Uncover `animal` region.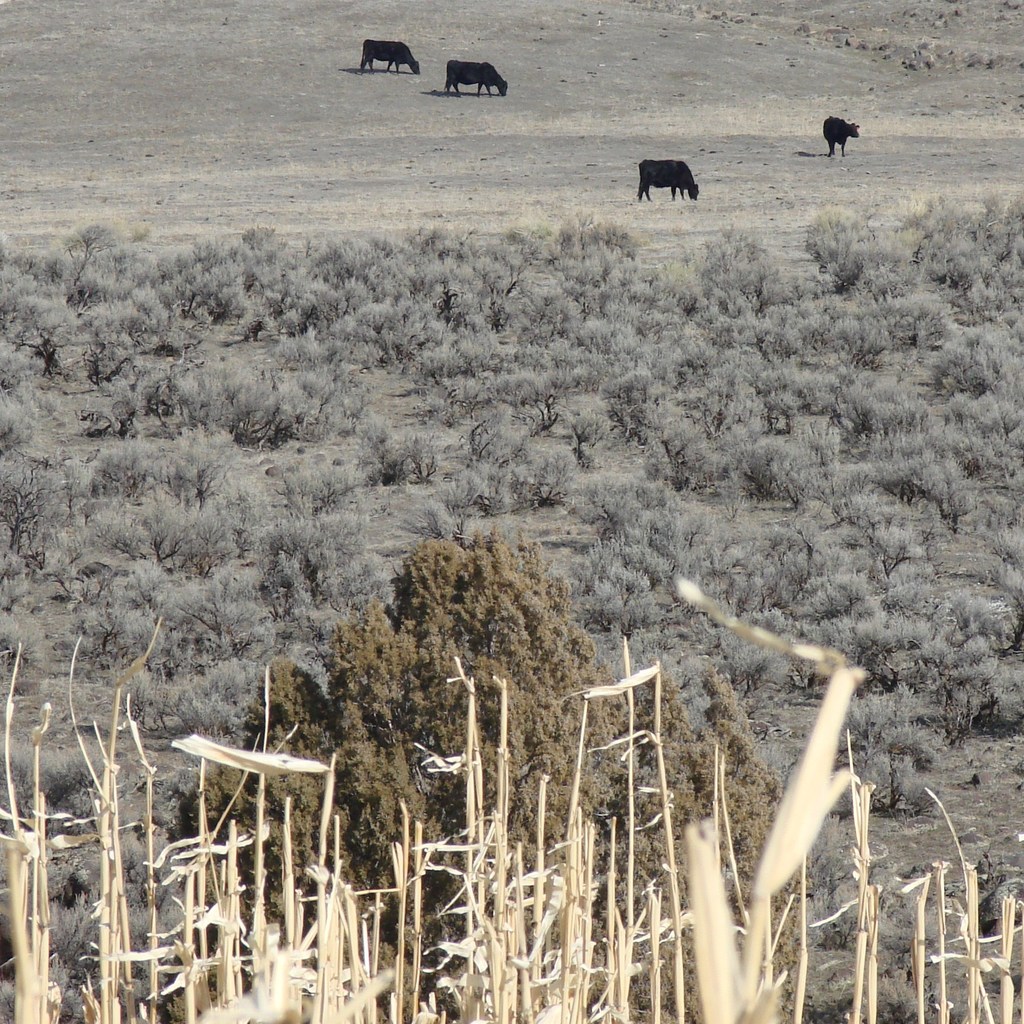
Uncovered: 361 42 419 73.
